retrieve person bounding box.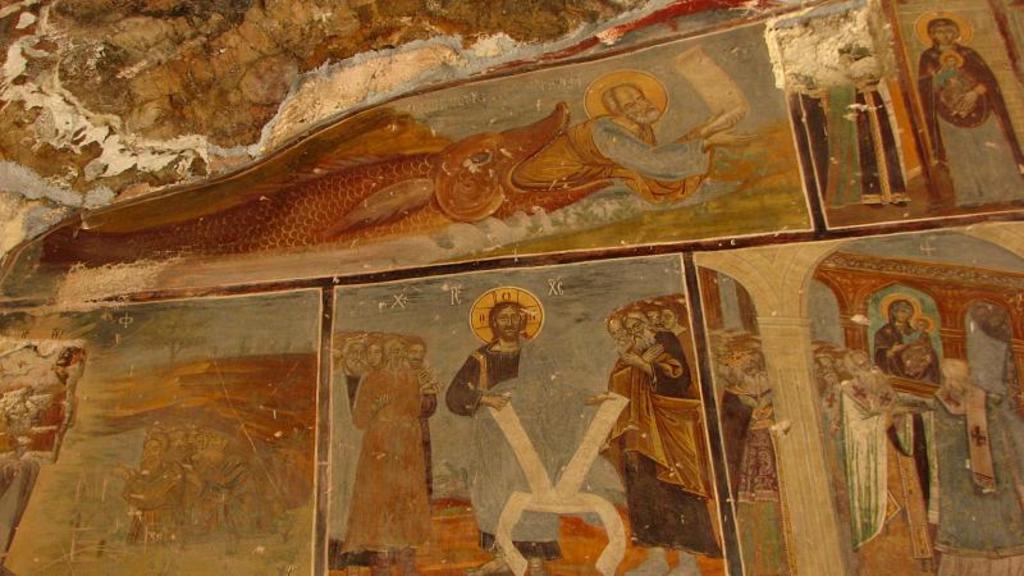
Bounding box: [left=933, top=51, right=975, bottom=116].
